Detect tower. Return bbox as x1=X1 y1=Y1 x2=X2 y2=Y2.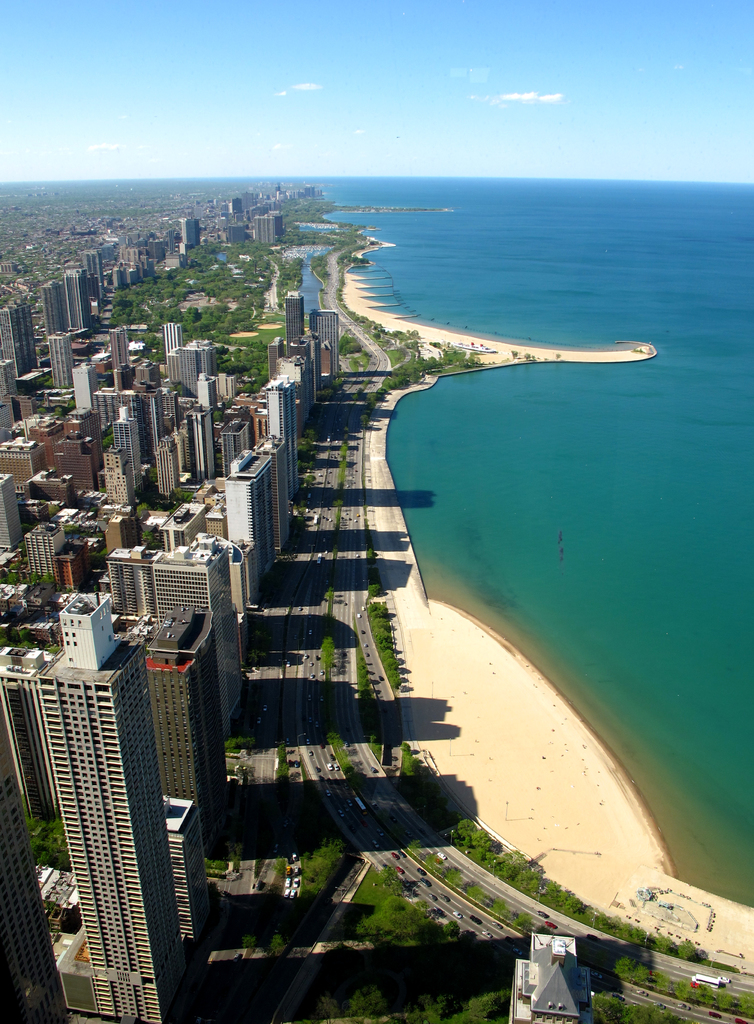
x1=186 y1=408 x2=213 y2=479.
